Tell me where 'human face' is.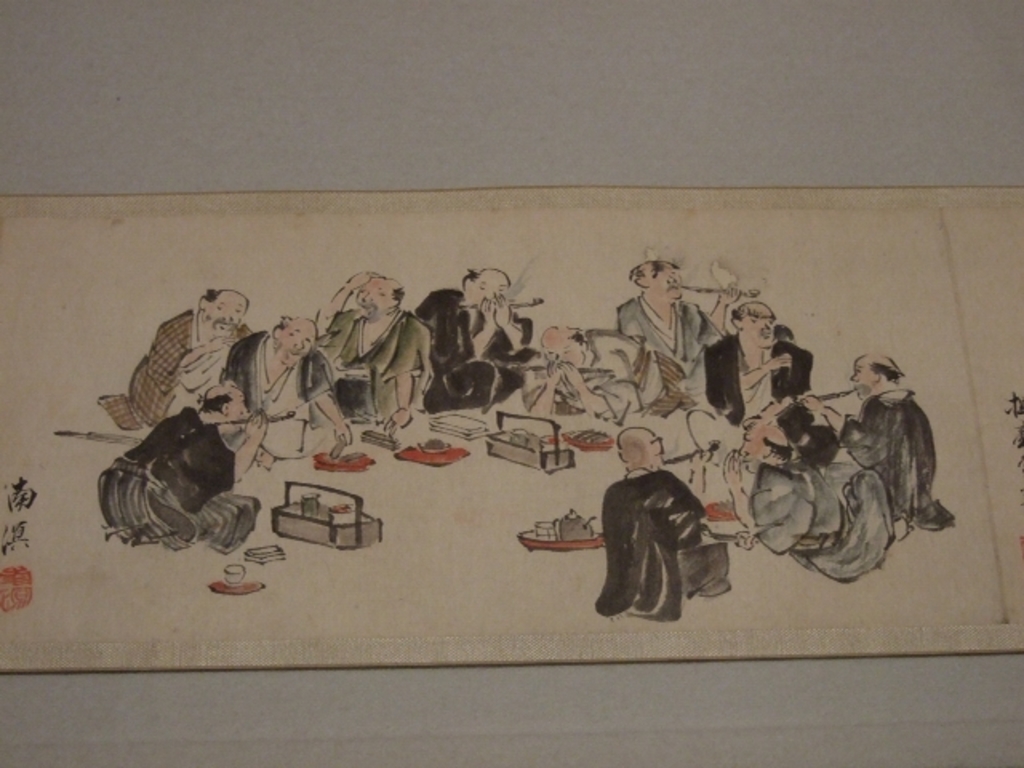
'human face' is at 744, 291, 779, 349.
